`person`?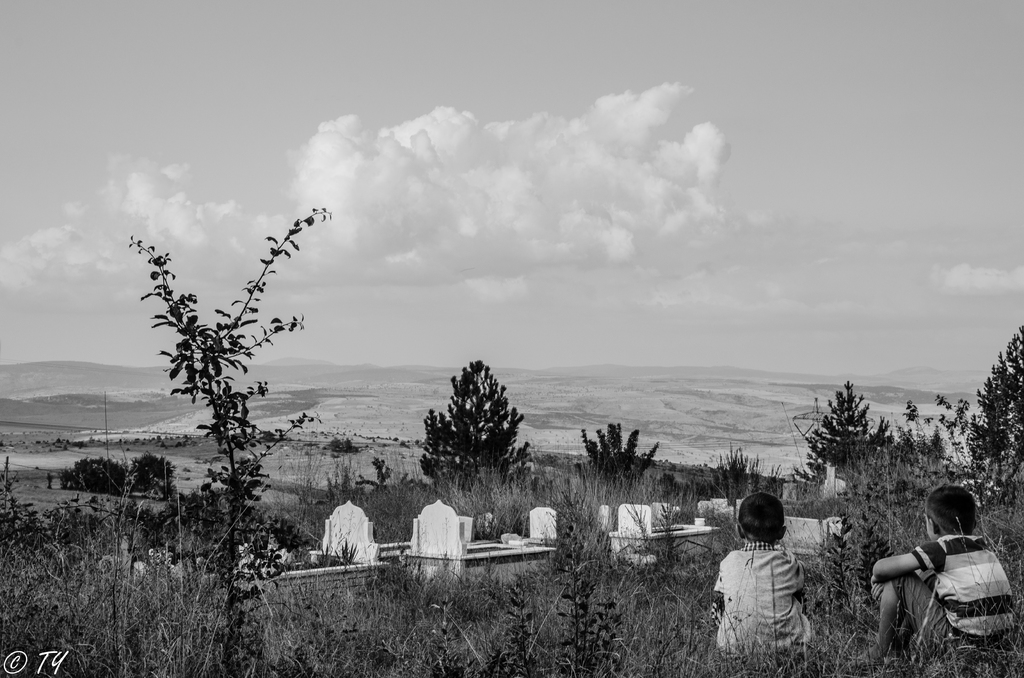
bbox(879, 494, 1008, 655)
